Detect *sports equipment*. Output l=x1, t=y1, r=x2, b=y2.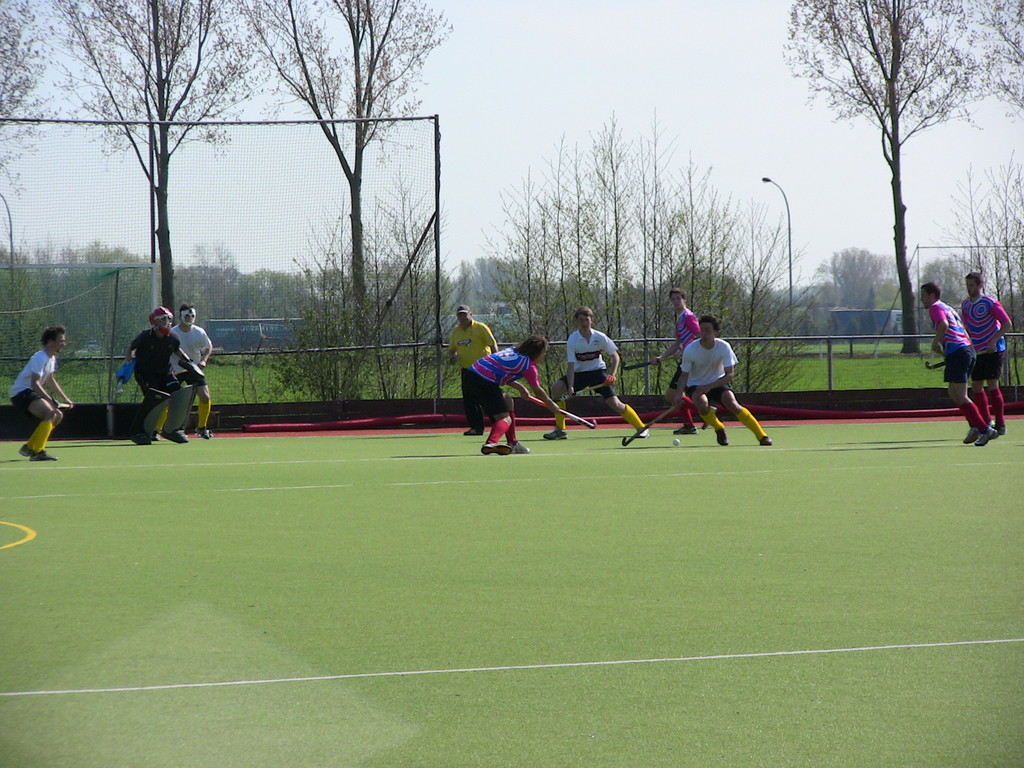
l=669, t=433, r=680, b=450.
